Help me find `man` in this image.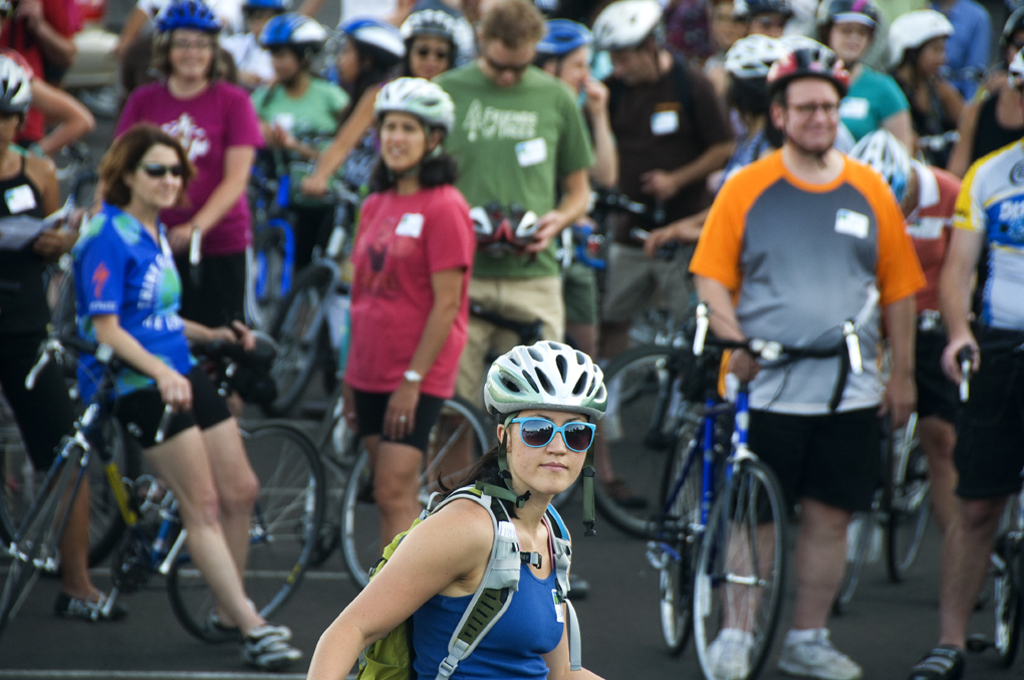
Found it: [x1=579, y1=0, x2=736, y2=451].
